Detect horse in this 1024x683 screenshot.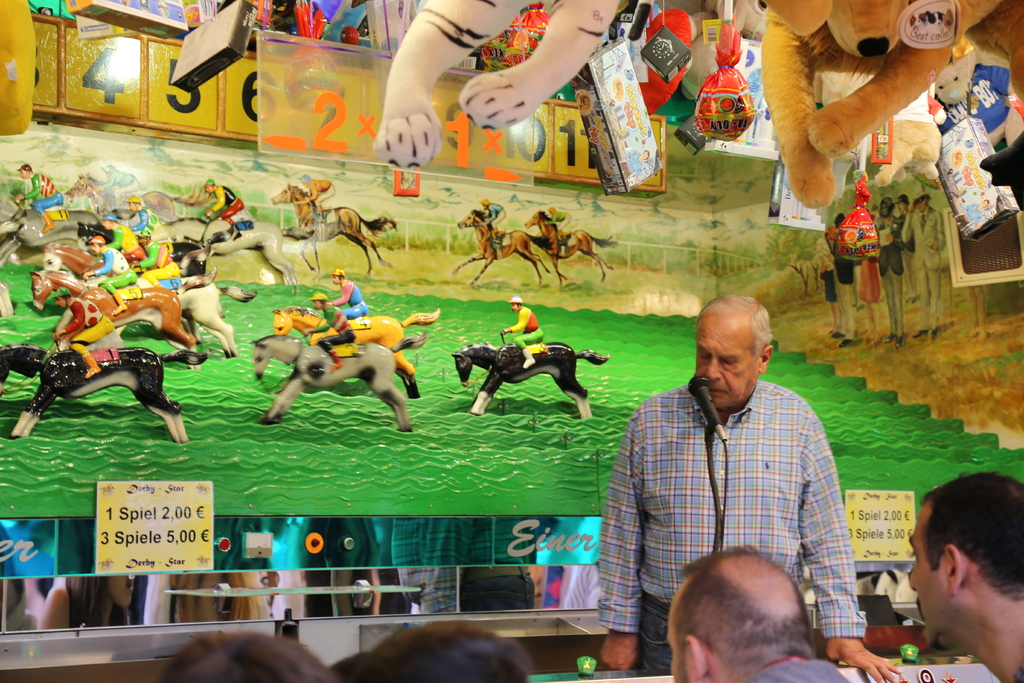
Detection: (x1=452, y1=210, x2=554, y2=292).
